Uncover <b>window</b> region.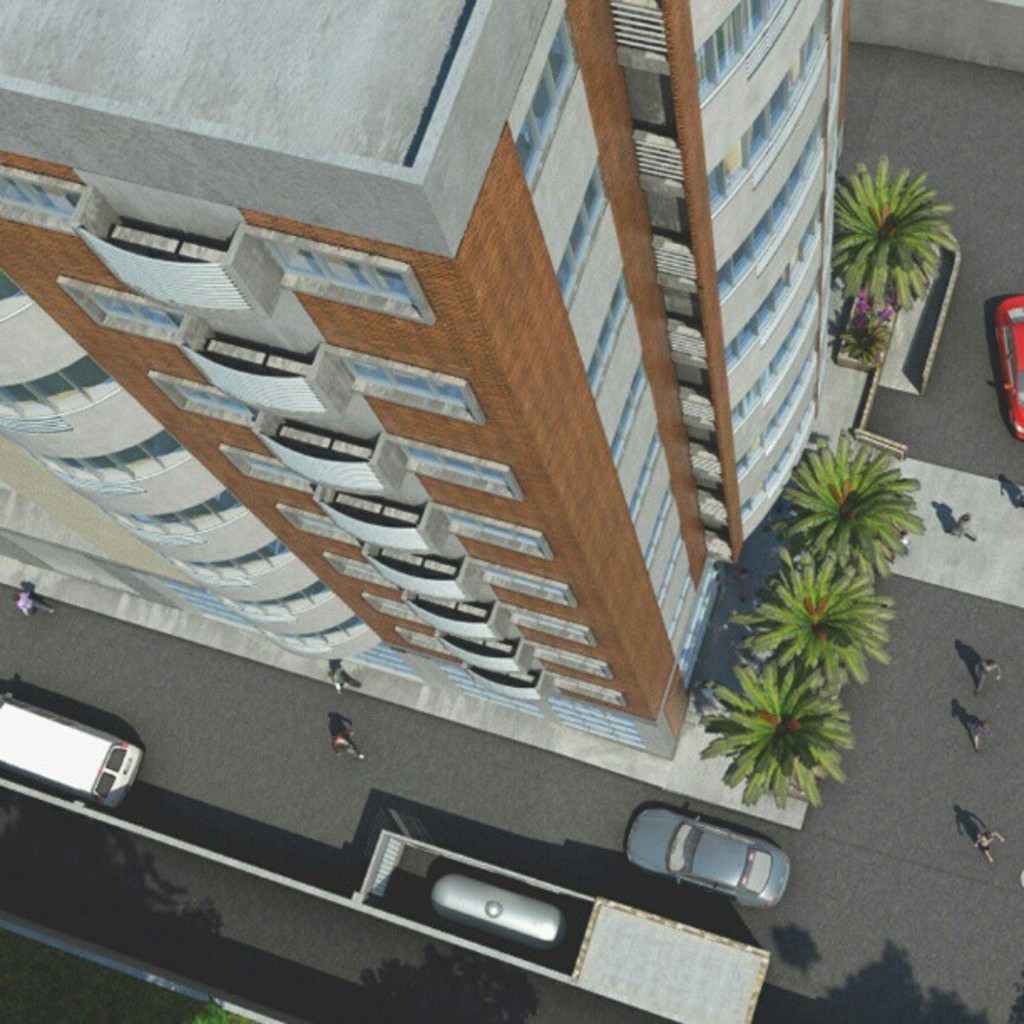
Uncovered: pyautogui.locateOnScreen(445, 512, 556, 559).
